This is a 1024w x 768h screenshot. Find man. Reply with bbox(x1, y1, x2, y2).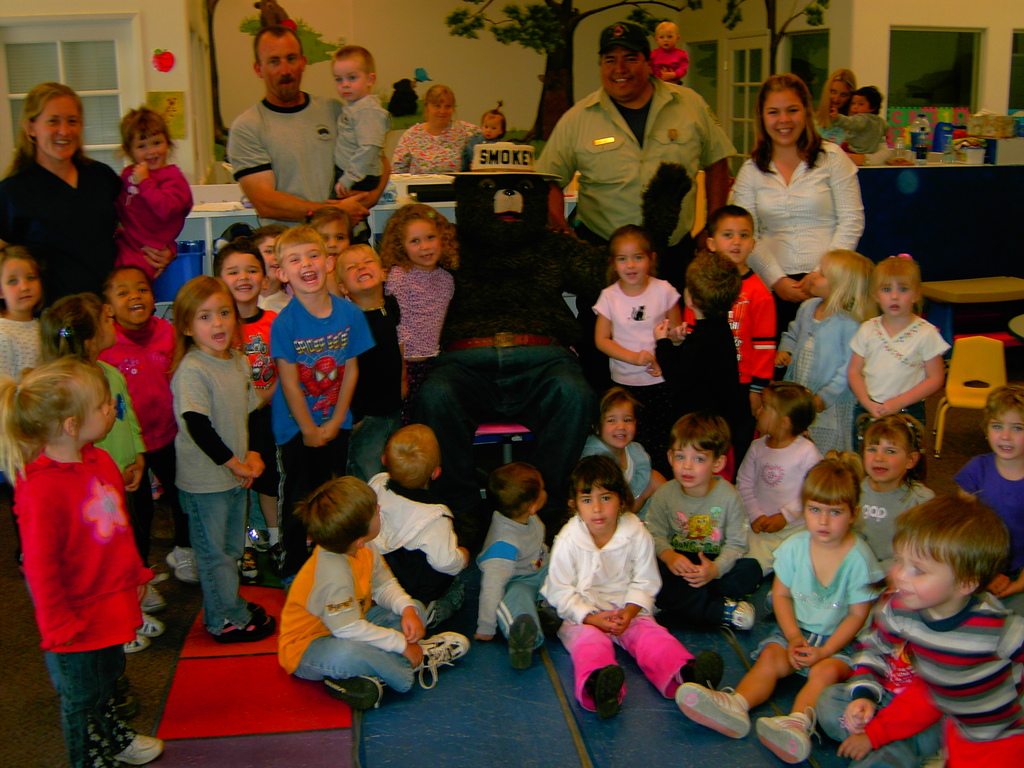
bbox(207, 35, 355, 212).
